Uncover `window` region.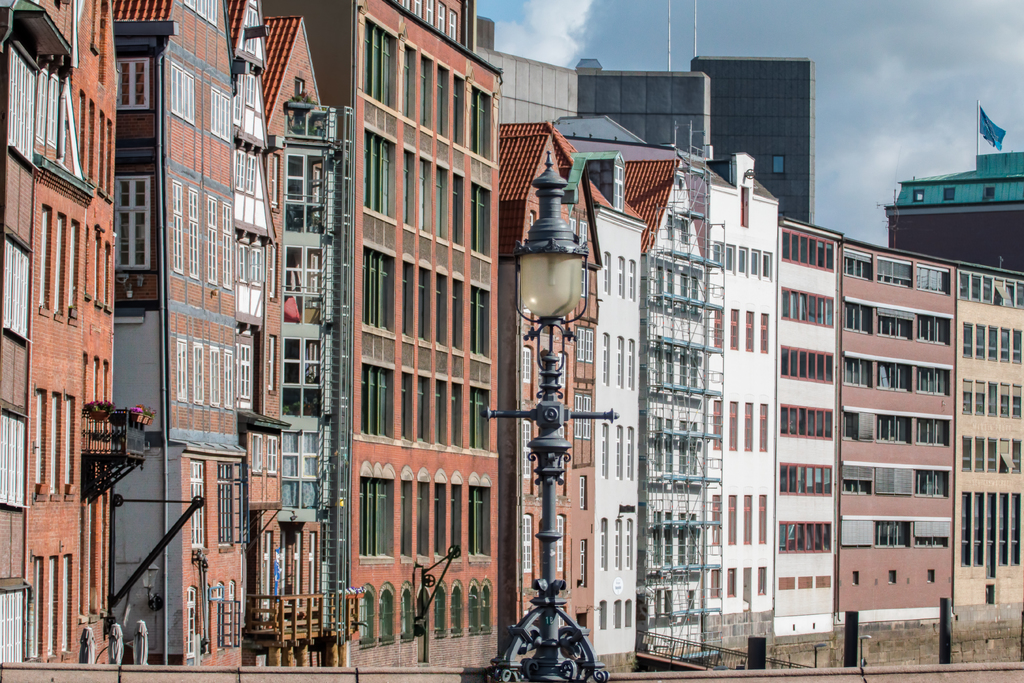
Uncovered: bbox(183, 589, 204, 662).
